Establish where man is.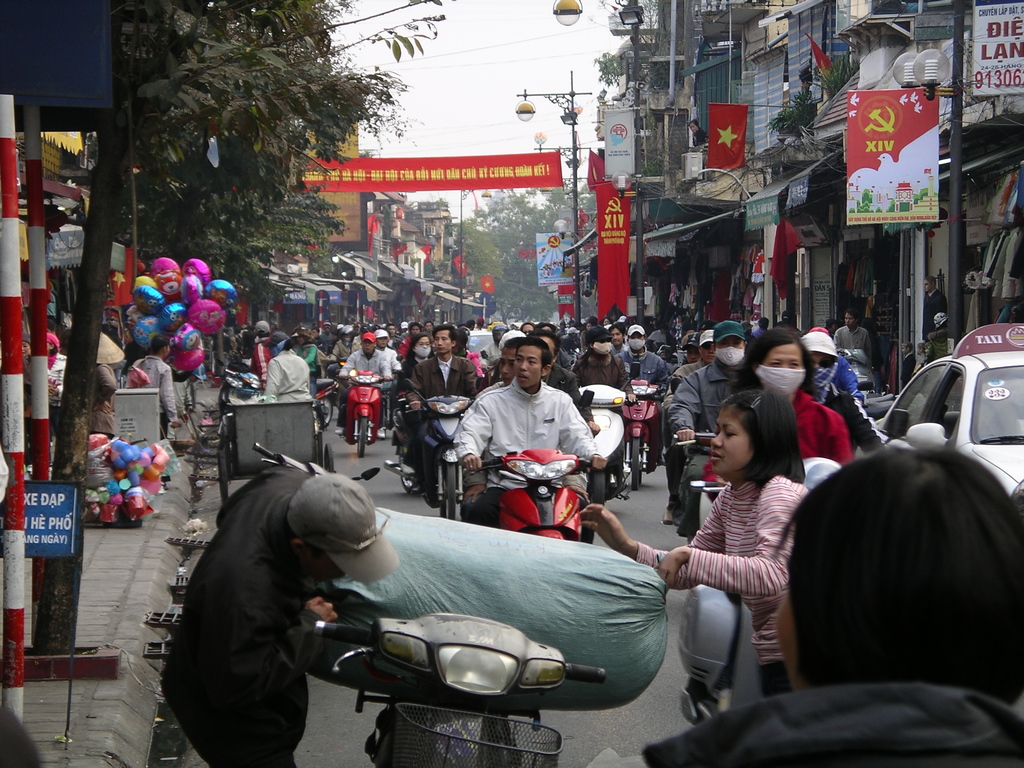
Established at {"x1": 923, "y1": 276, "x2": 948, "y2": 342}.
